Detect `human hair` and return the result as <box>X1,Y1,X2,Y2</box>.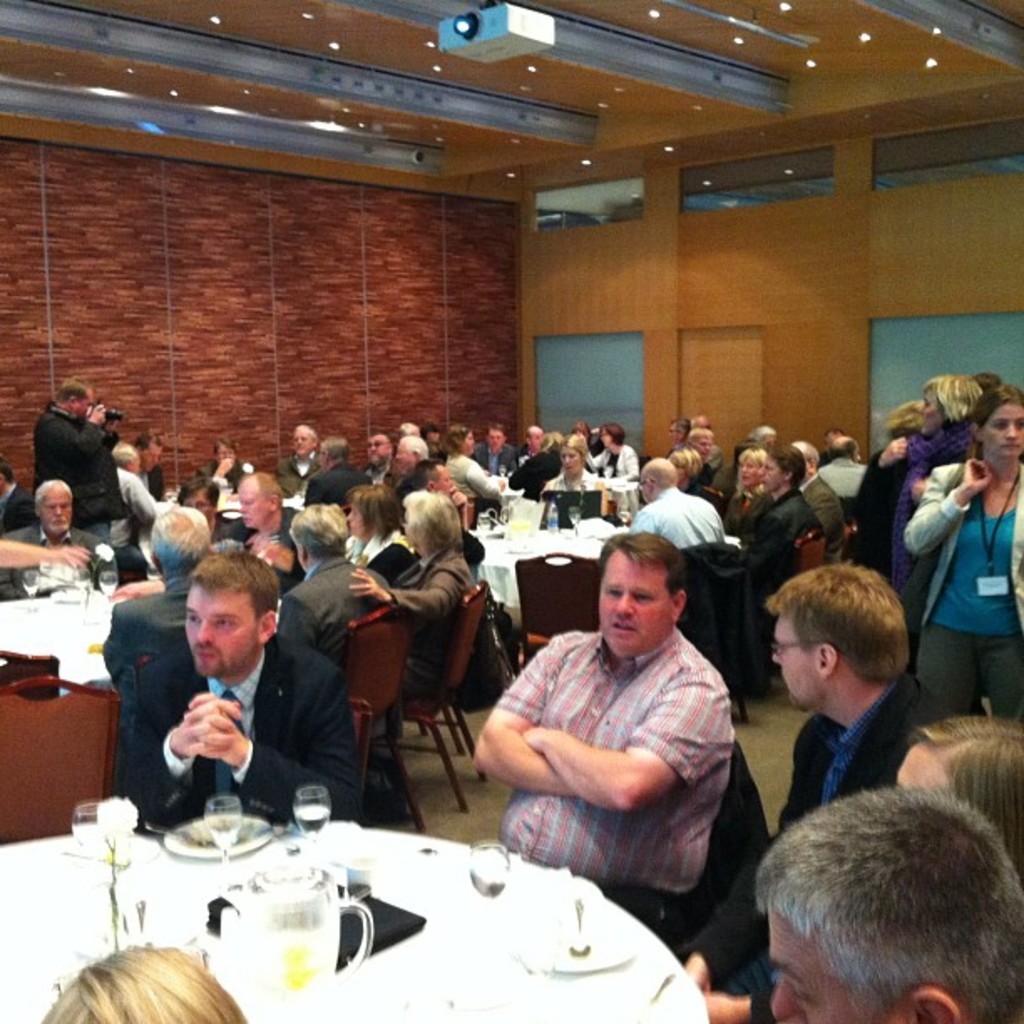
<box>771,453,810,514</box>.
